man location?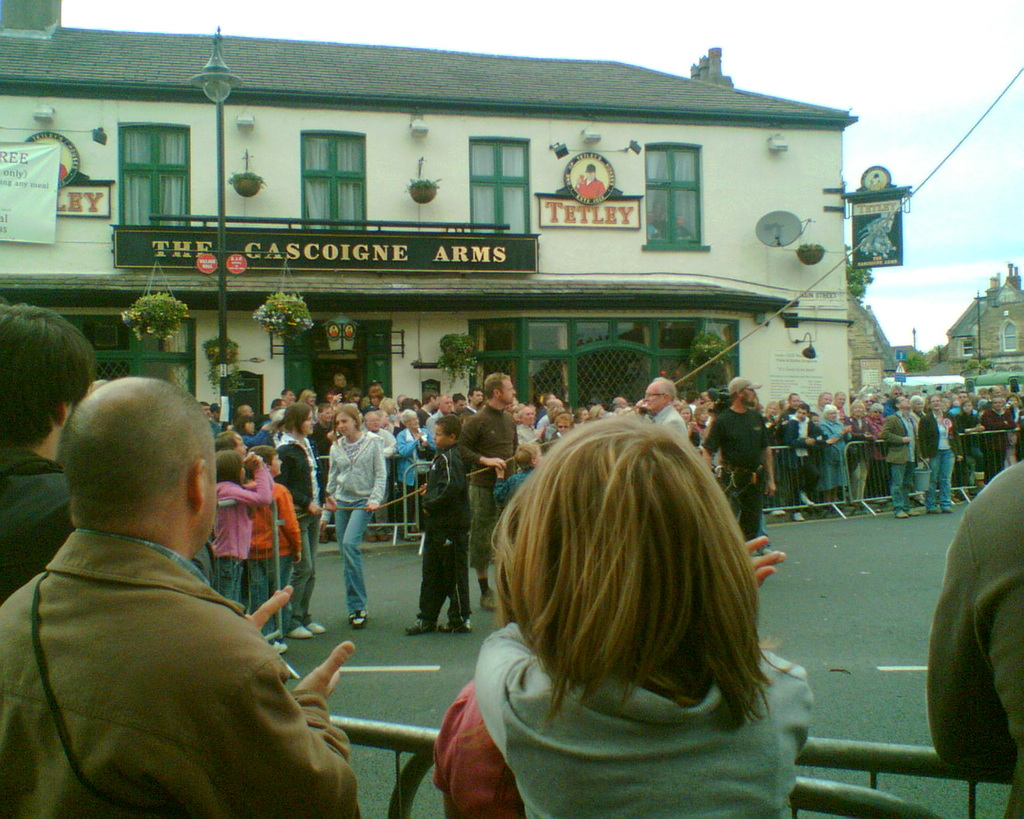
box=[687, 404, 709, 446]
